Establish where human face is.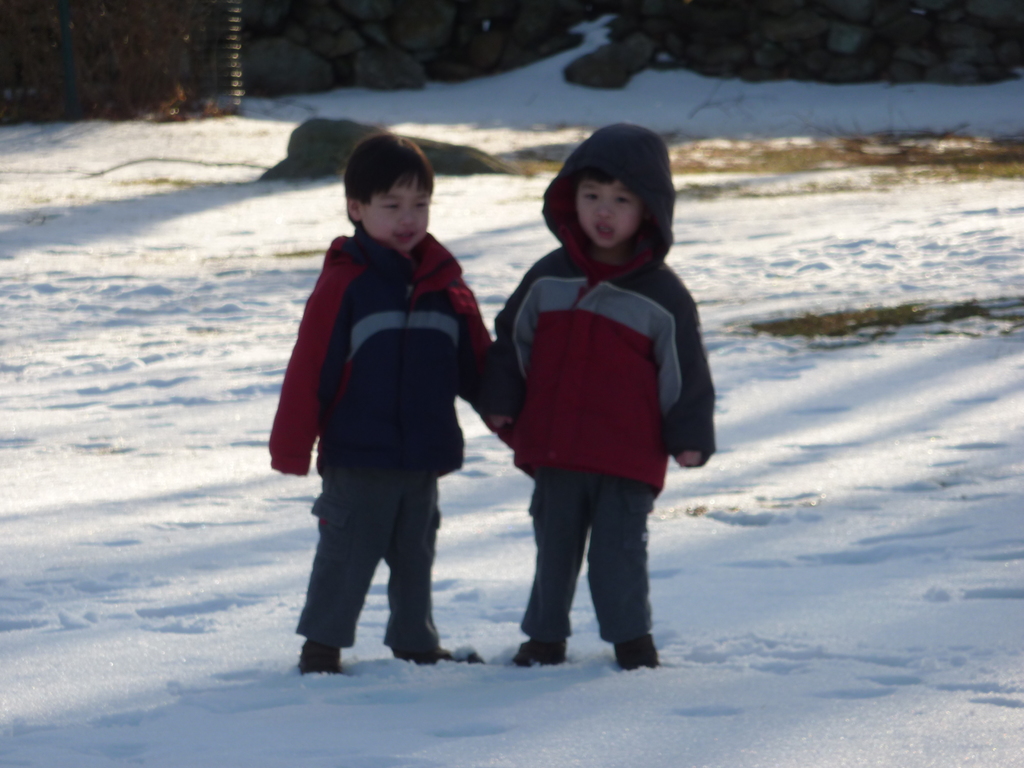
Established at (357, 178, 429, 257).
